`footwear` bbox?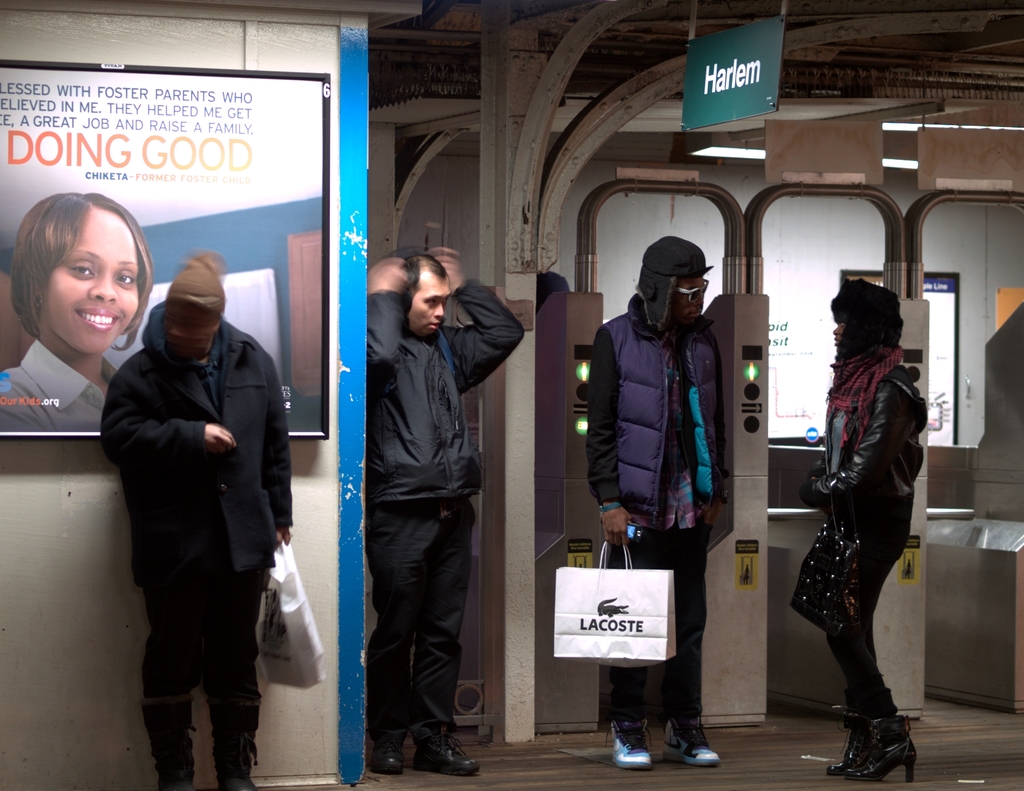
[372,730,412,777]
